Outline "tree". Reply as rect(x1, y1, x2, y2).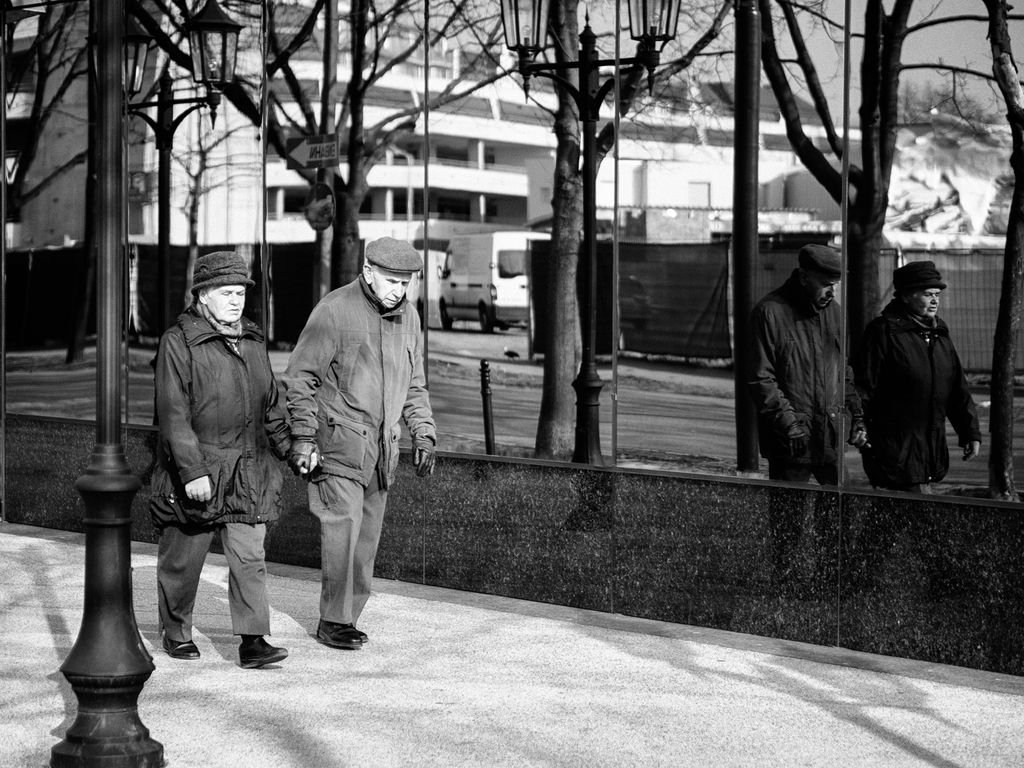
rect(0, 22, 1023, 526).
